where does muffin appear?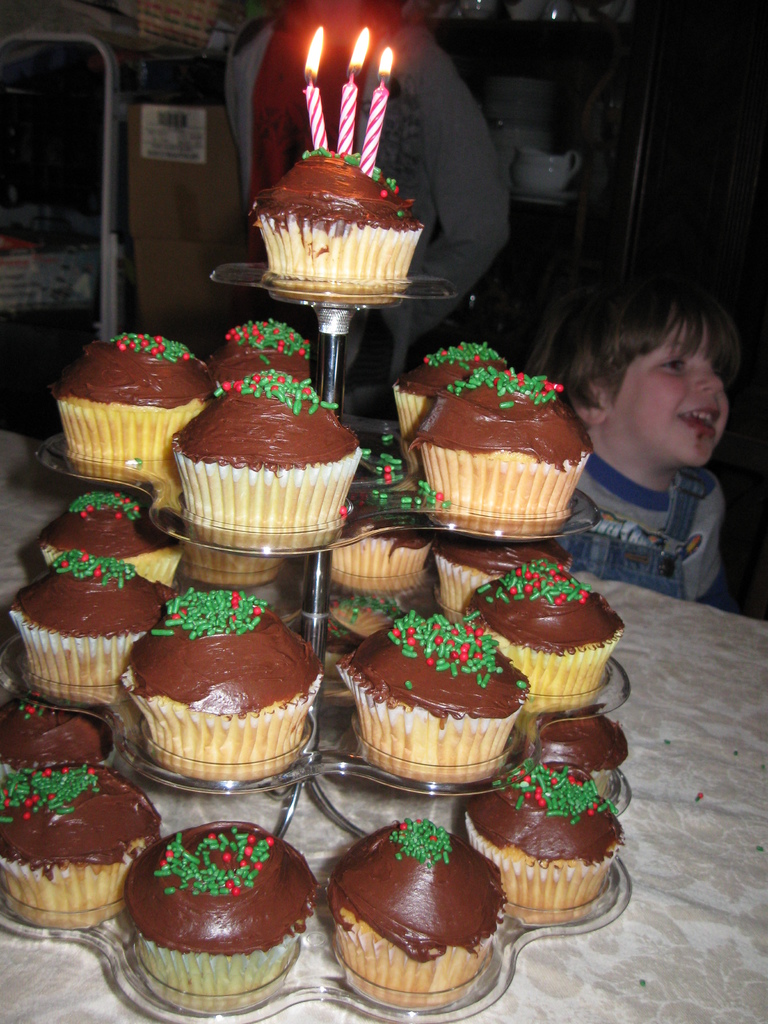
Appears at left=245, top=140, right=429, bottom=289.
